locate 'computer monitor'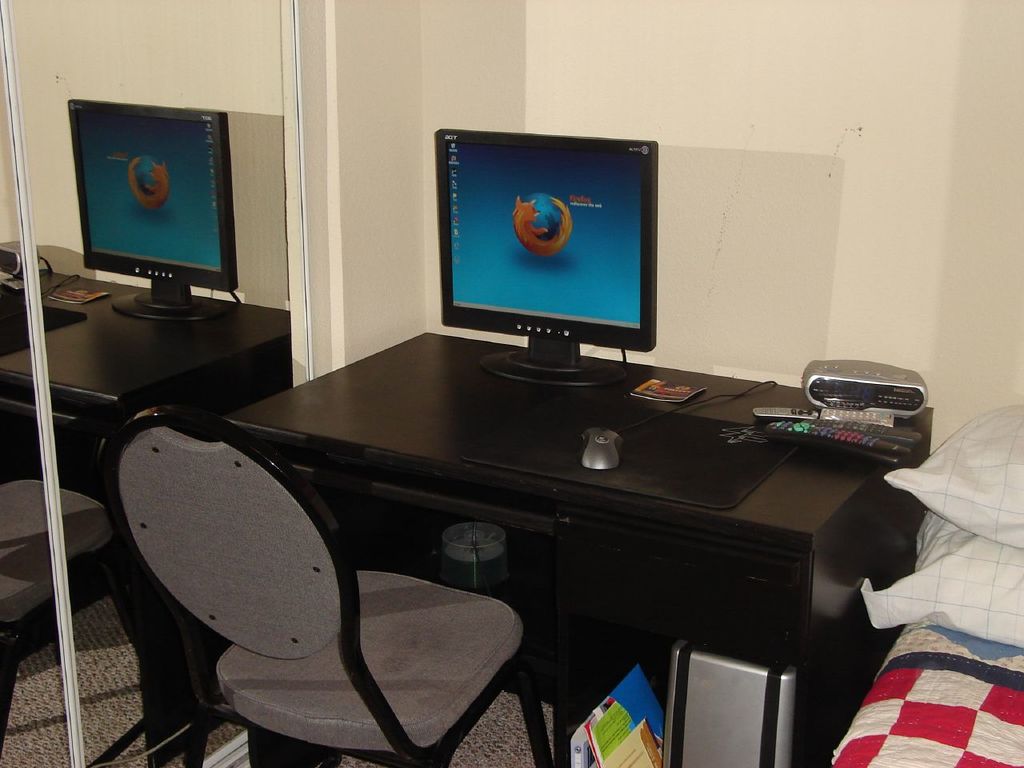
region(416, 135, 665, 374)
